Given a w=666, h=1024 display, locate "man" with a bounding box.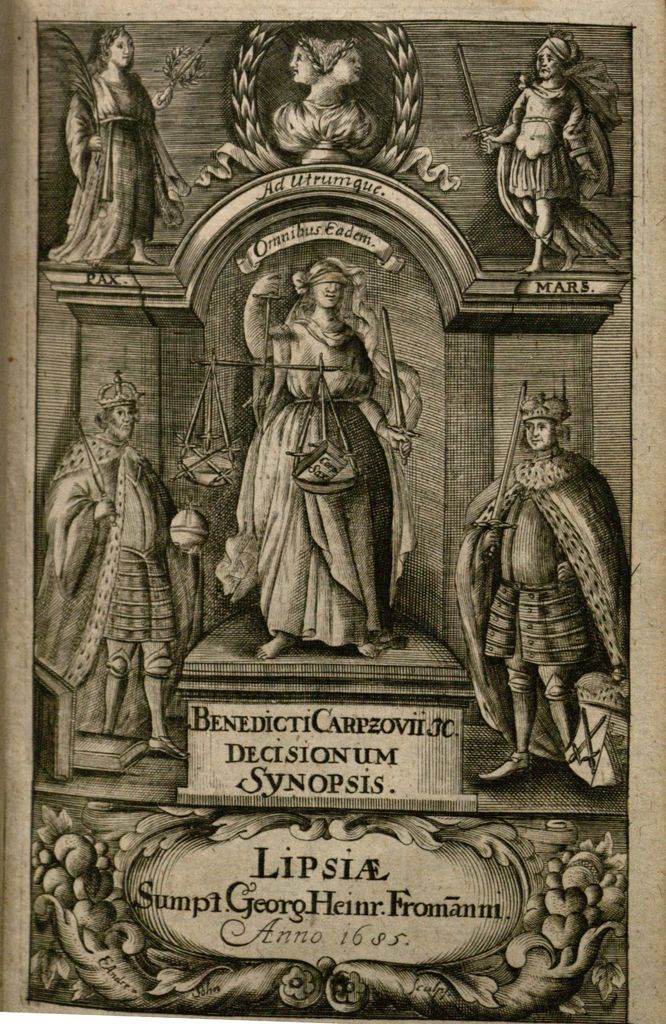
Located: bbox=[477, 394, 633, 785].
